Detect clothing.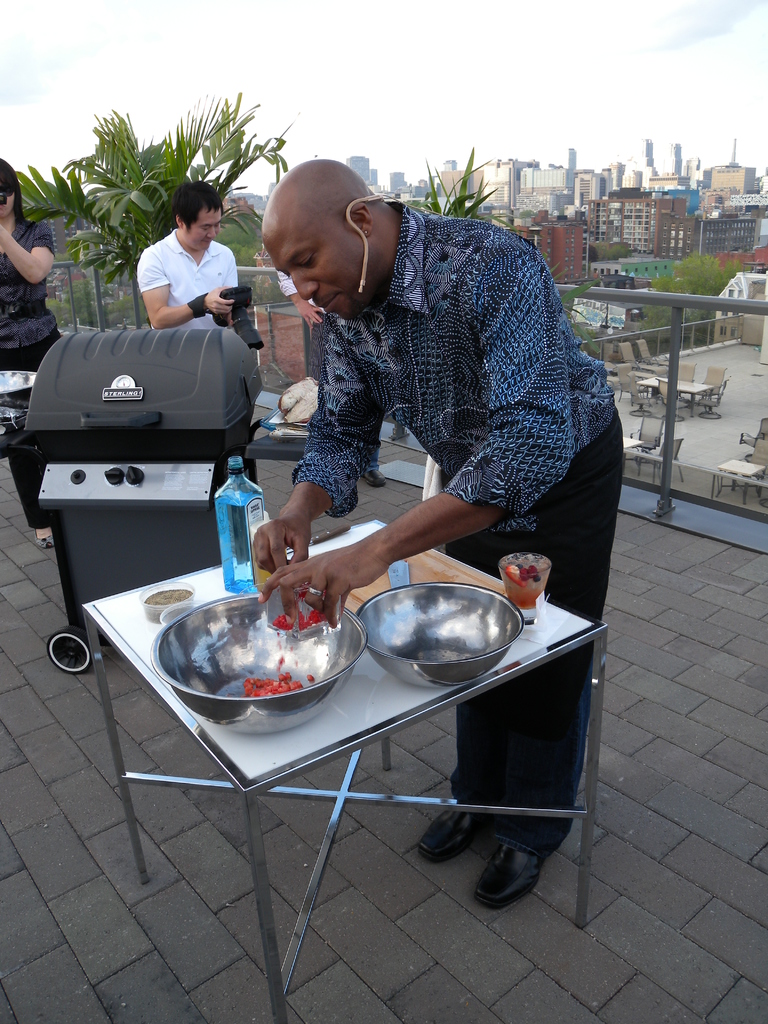
Detected at 134,227,255,326.
